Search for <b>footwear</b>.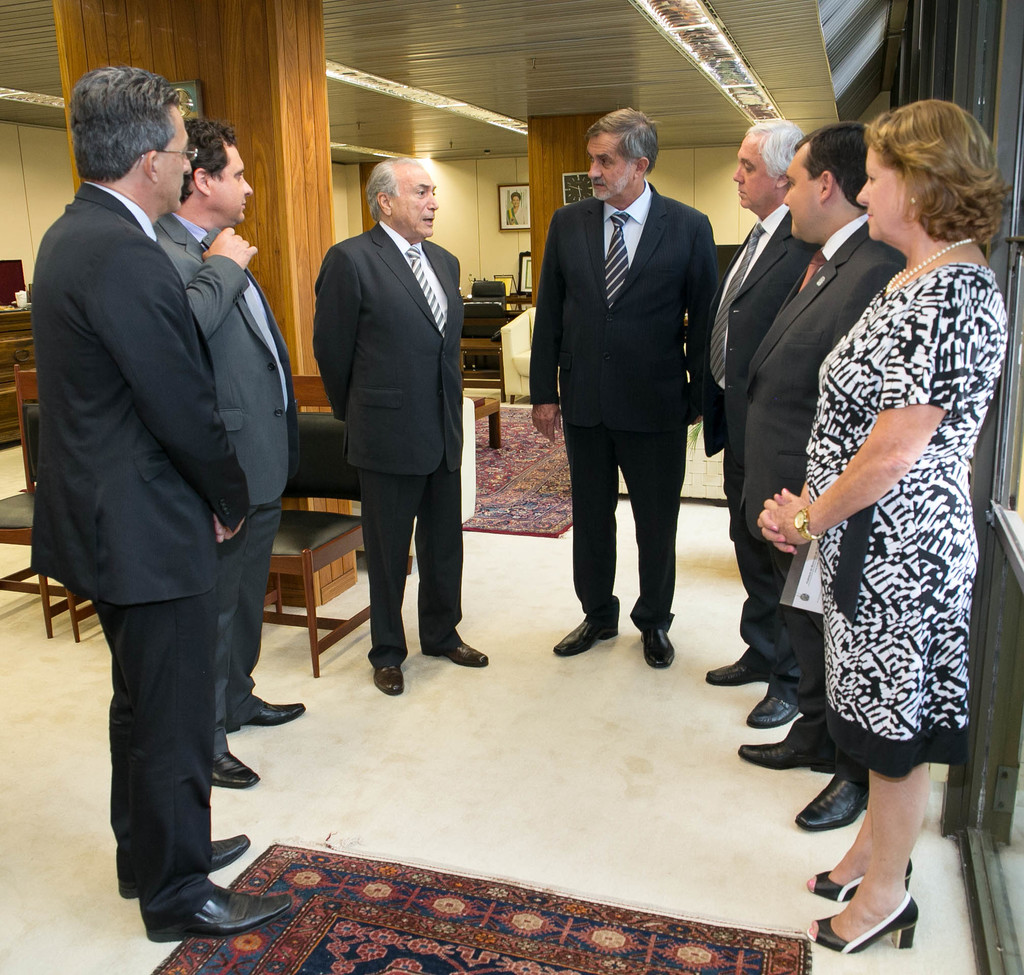
Found at 370, 667, 406, 693.
